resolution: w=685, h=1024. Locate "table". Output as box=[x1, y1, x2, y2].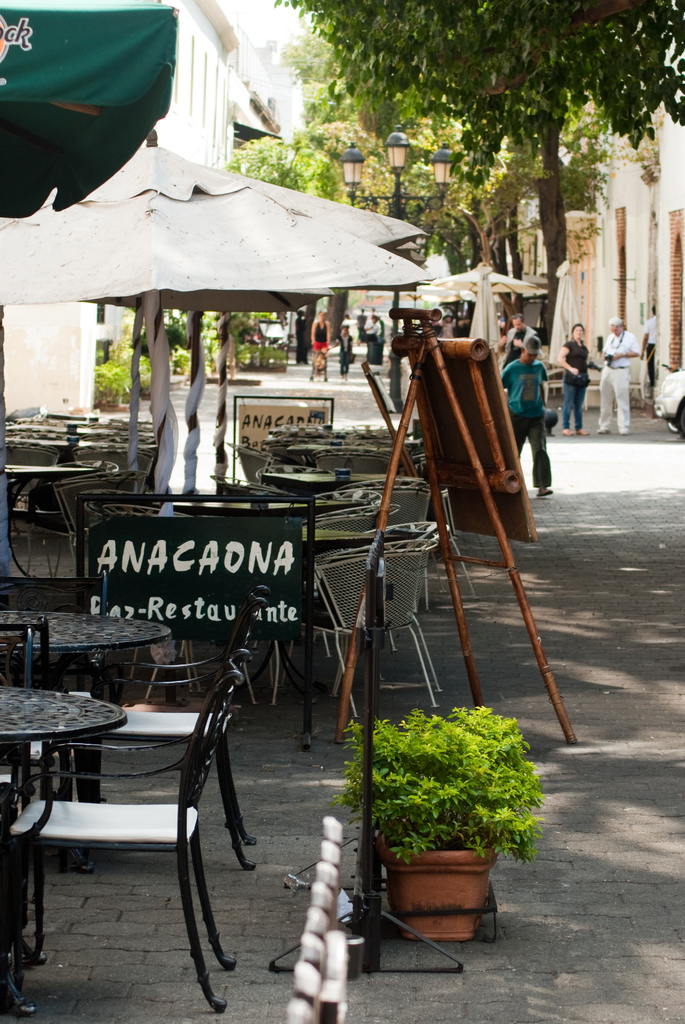
box=[0, 679, 123, 1022].
